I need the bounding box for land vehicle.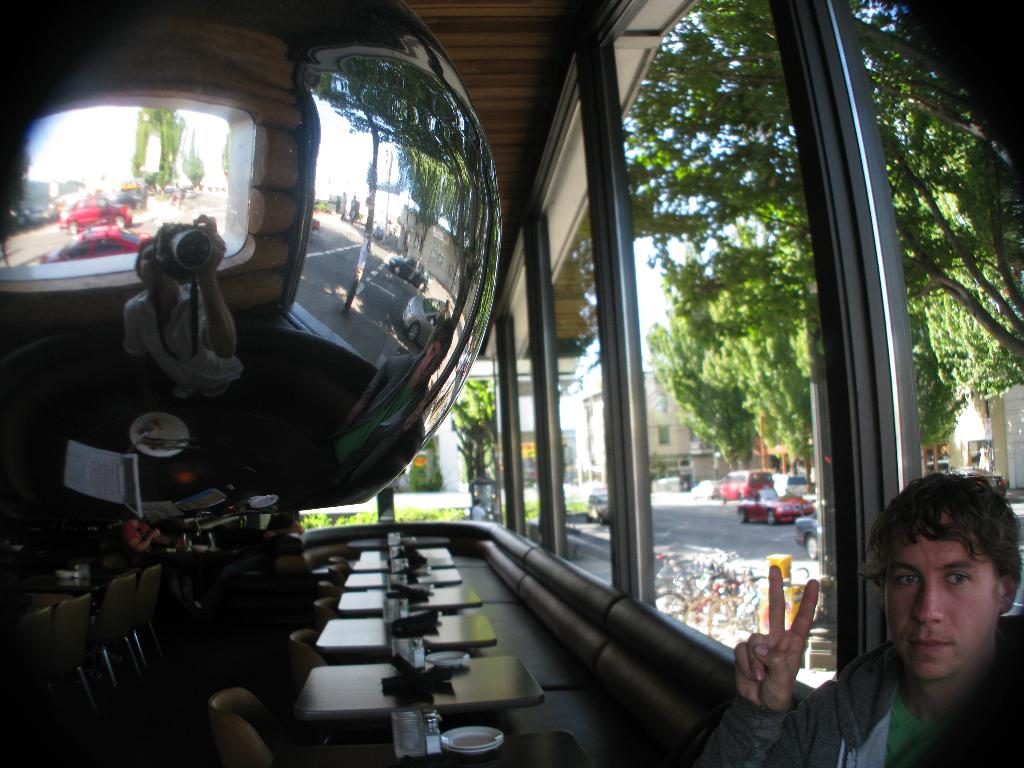
Here it is: 738, 490, 811, 520.
